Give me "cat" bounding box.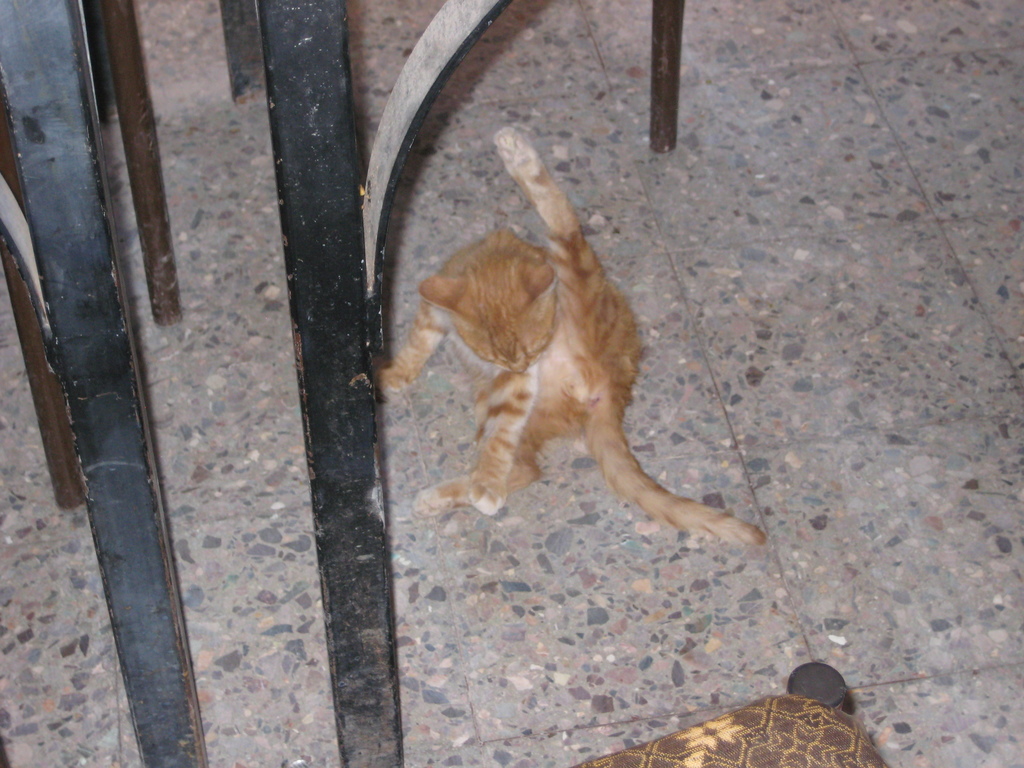
{"x1": 367, "y1": 130, "x2": 771, "y2": 549}.
